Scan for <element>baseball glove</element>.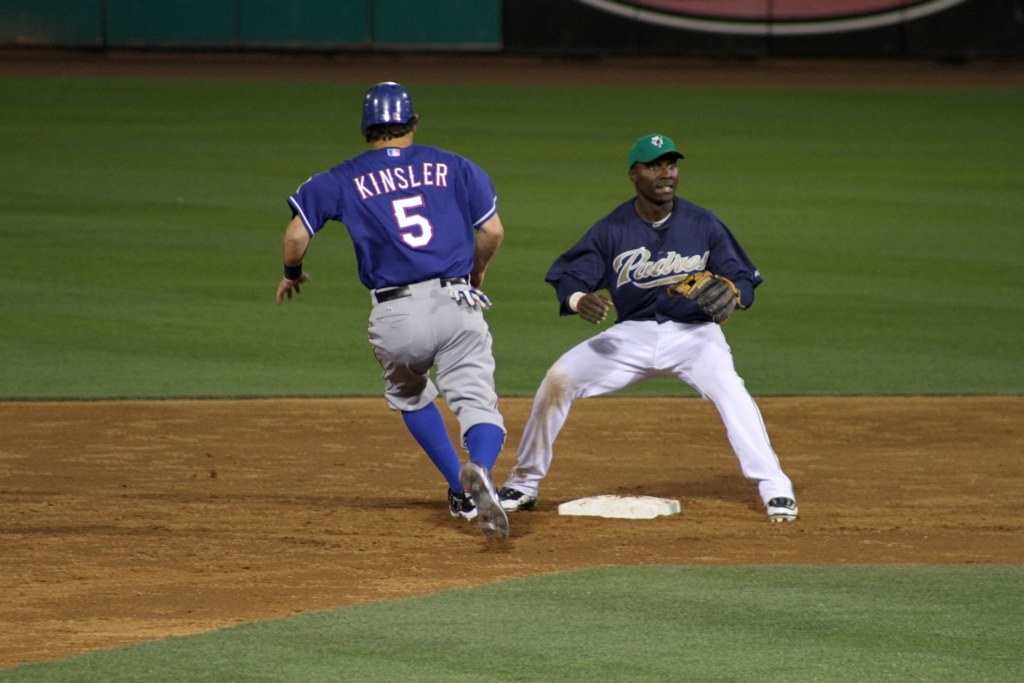
Scan result: rect(666, 270, 740, 324).
